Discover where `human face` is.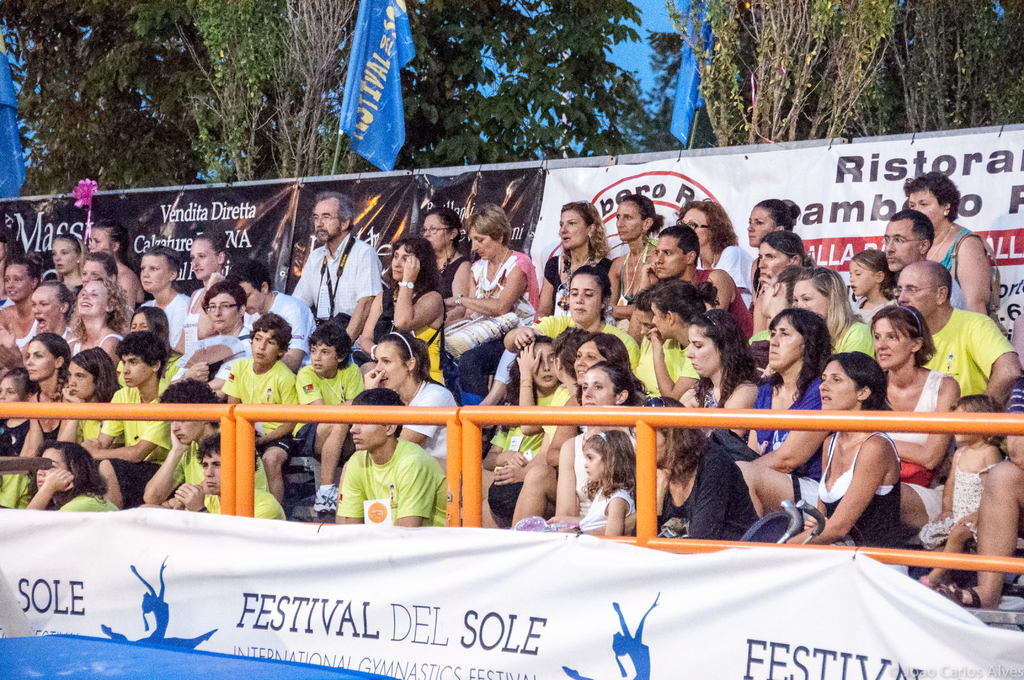
Discovered at <region>897, 264, 938, 311</region>.
